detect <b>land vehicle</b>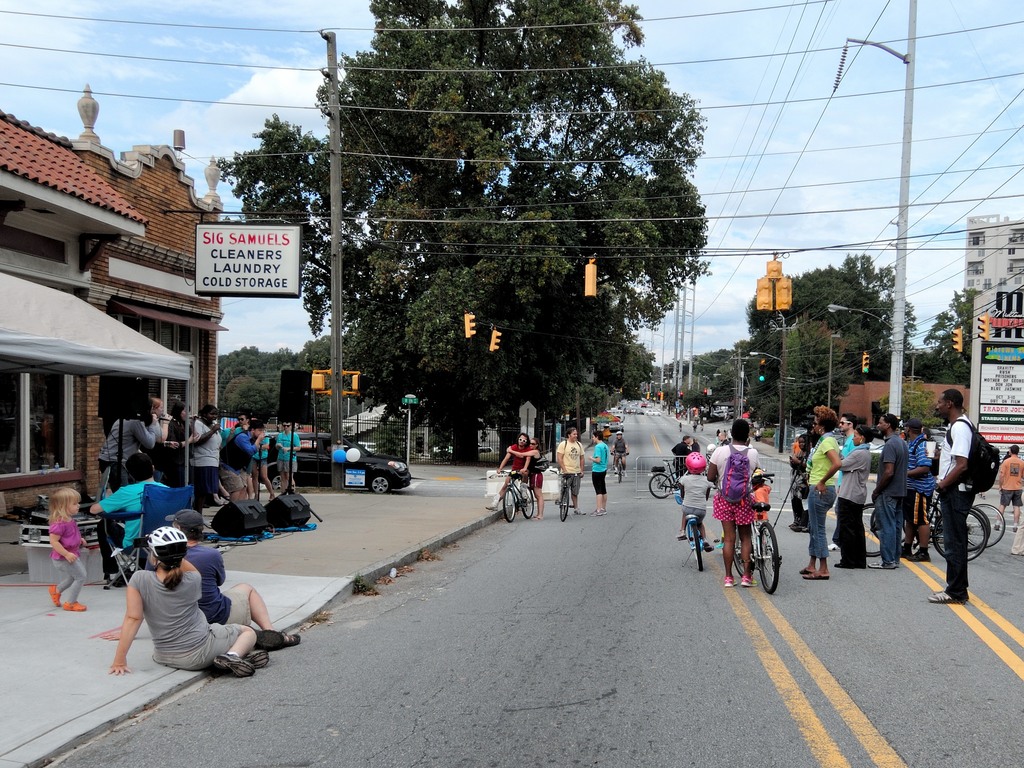
region(648, 462, 685, 500)
